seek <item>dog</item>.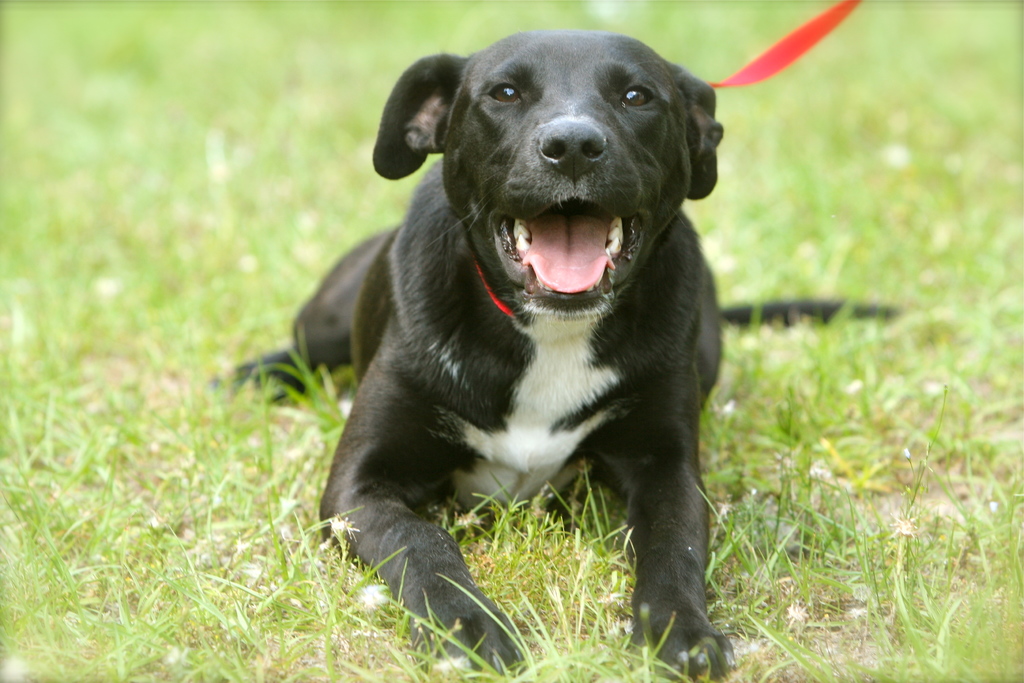
214/29/910/682.
